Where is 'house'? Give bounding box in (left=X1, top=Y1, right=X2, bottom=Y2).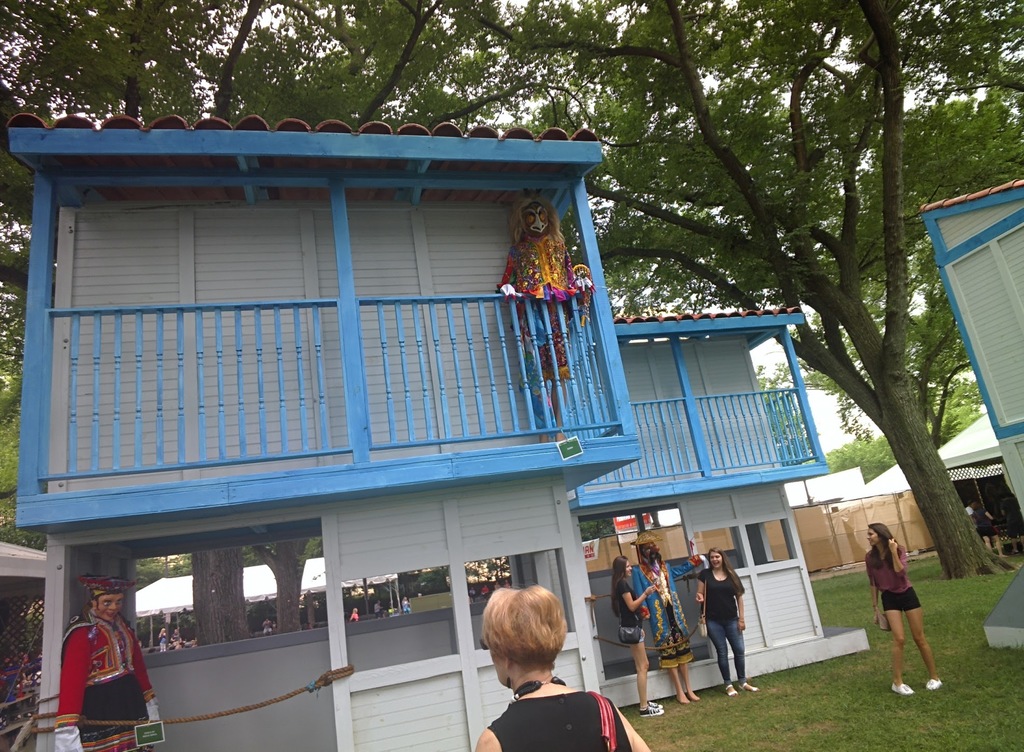
(left=908, top=177, right=1023, bottom=650).
